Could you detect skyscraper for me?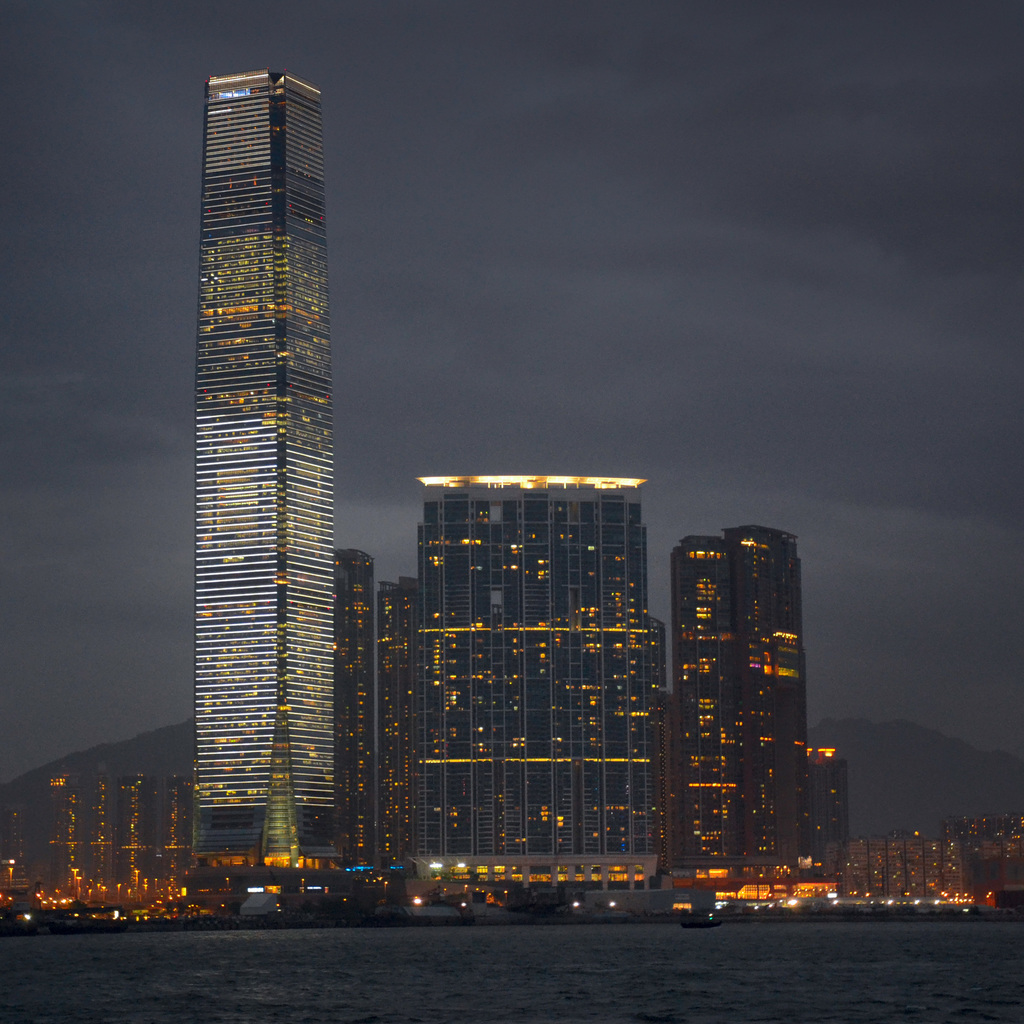
Detection result: crop(329, 544, 385, 869).
